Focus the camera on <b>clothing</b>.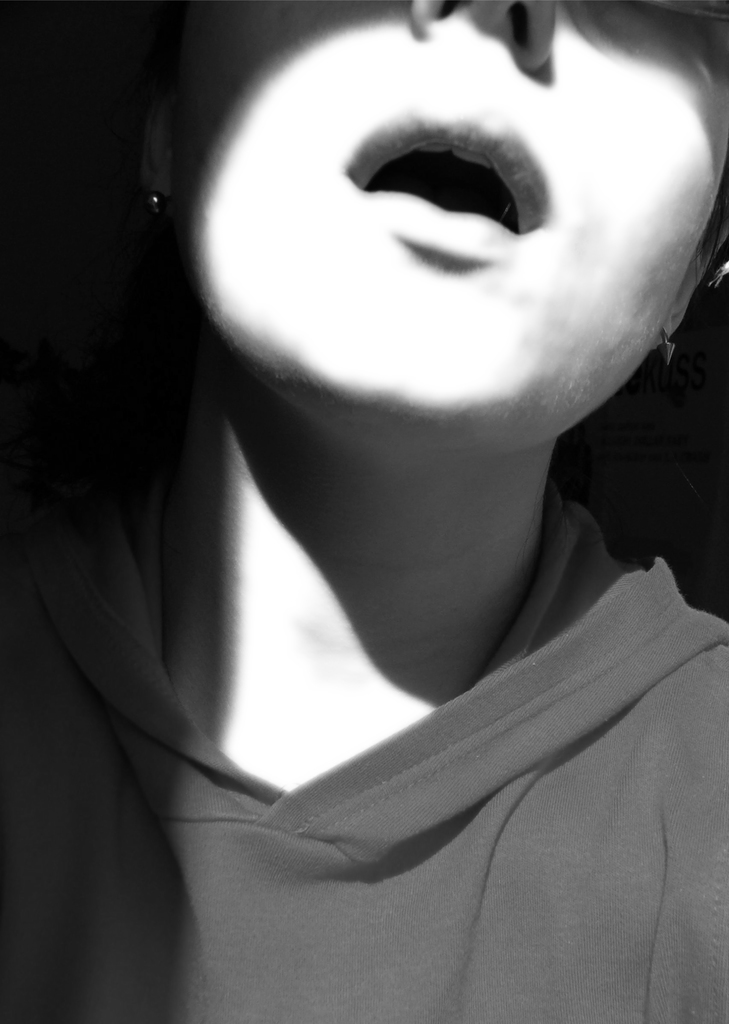
Focus region: (left=47, top=140, right=728, bottom=997).
